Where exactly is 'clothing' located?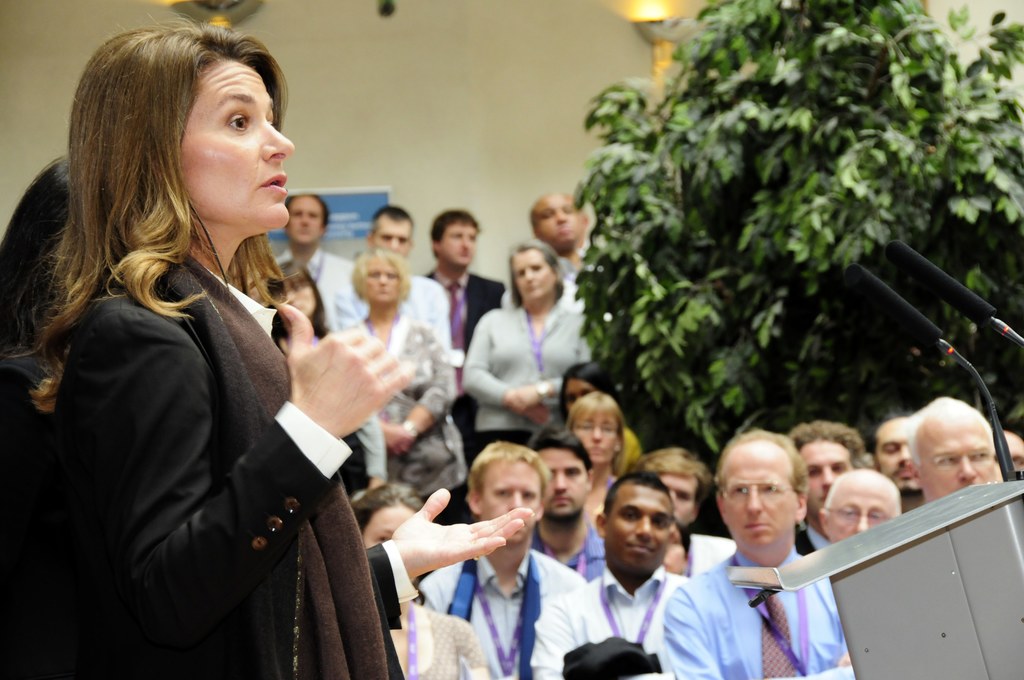
Its bounding box is box(356, 270, 451, 353).
